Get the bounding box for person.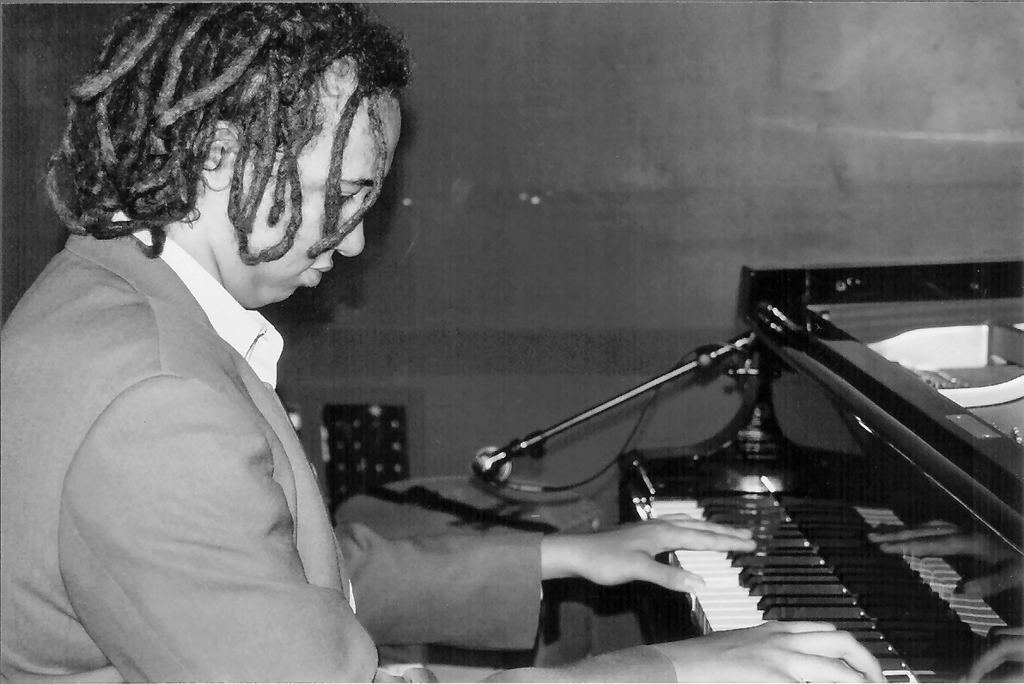
bbox=[0, 0, 888, 683].
